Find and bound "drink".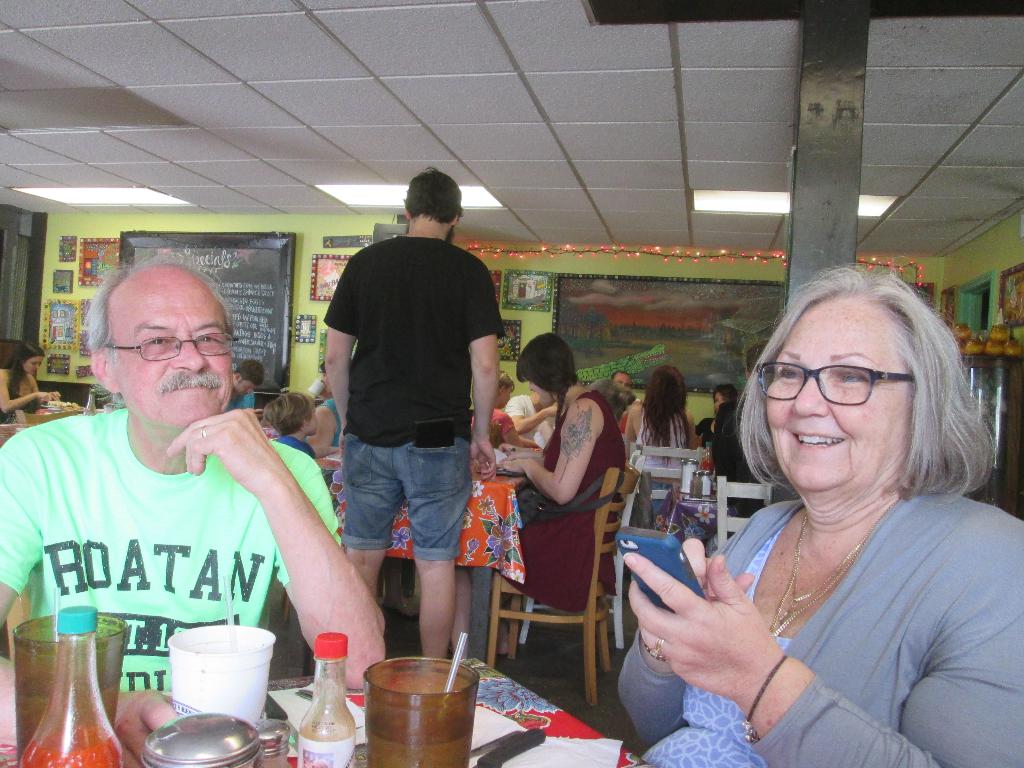
Bound: [150, 630, 273, 728].
